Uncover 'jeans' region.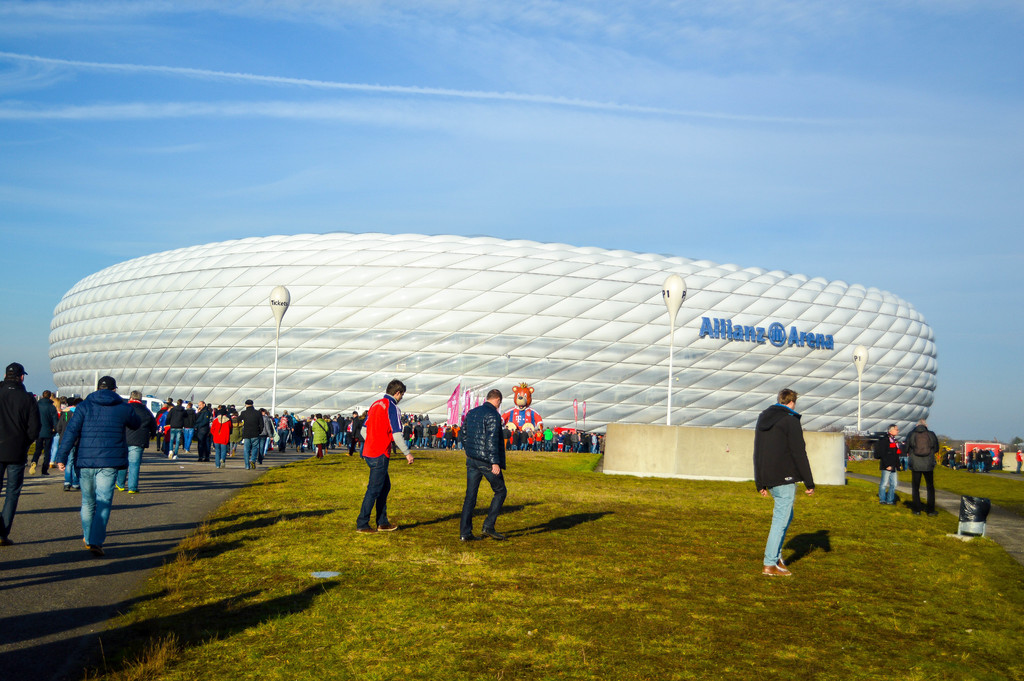
Uncovered: bbox=[573, 442, 577, 452].
